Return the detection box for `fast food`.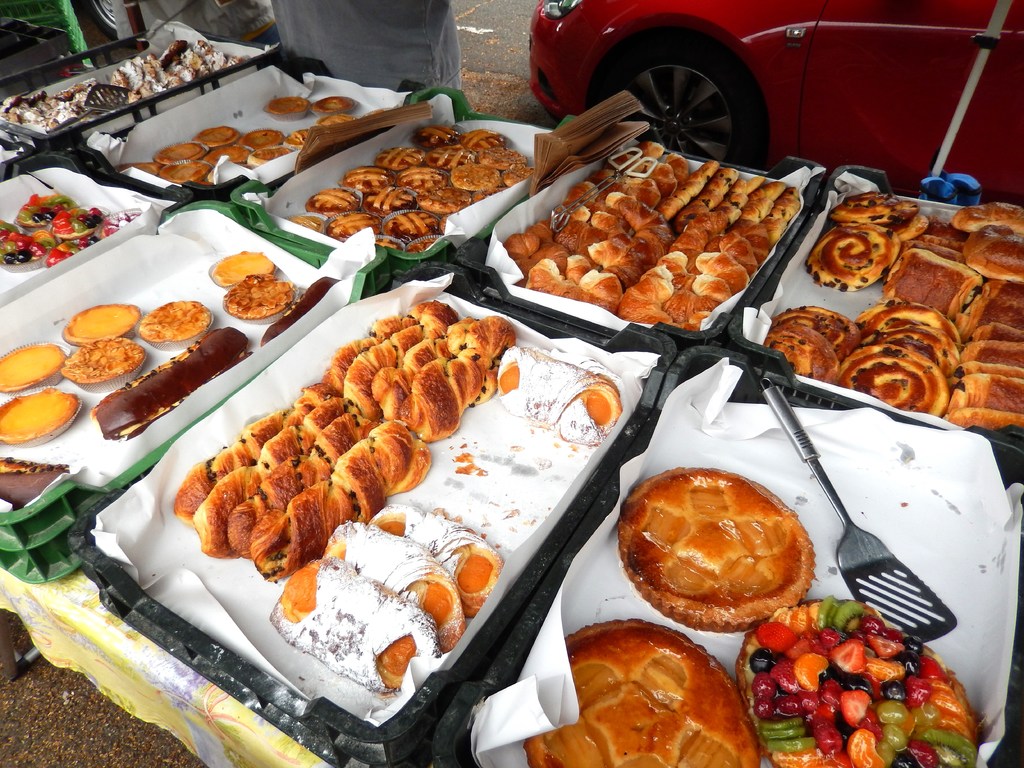
<bbox>153, 139, 210, 165</bbox>.
